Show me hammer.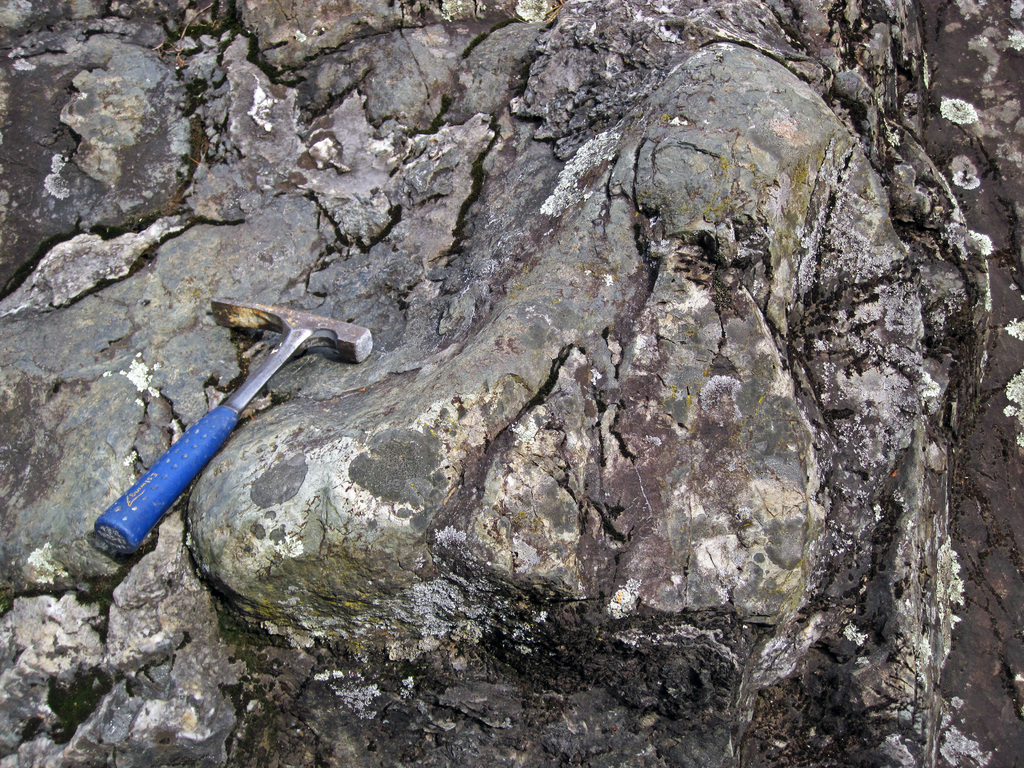
hammer is here: 95 290 377 554.
